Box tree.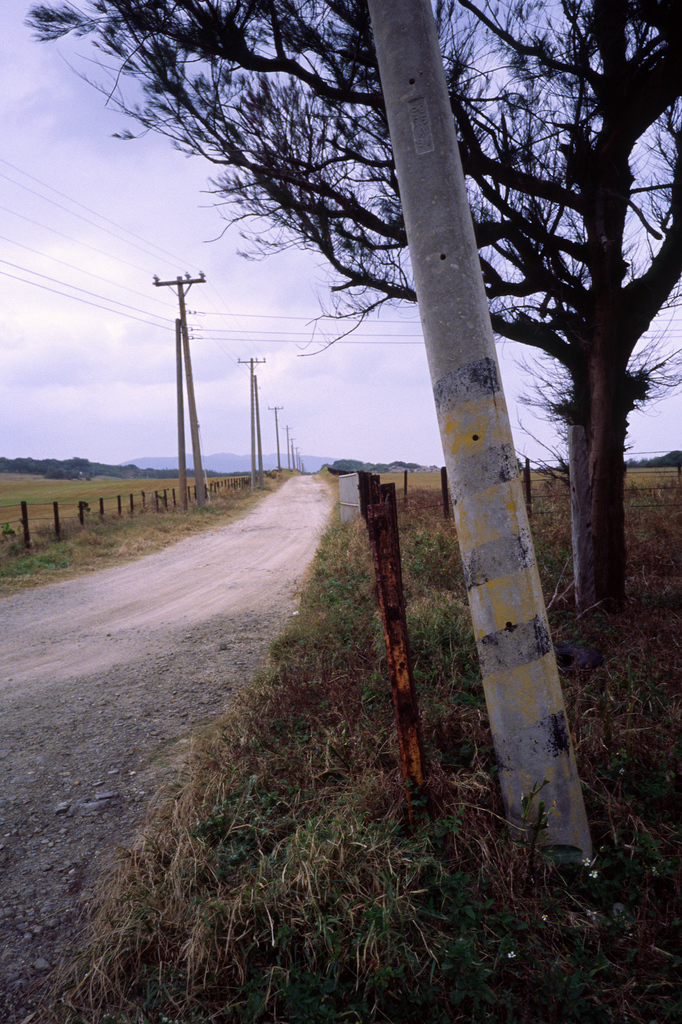
17 1 681 618.
